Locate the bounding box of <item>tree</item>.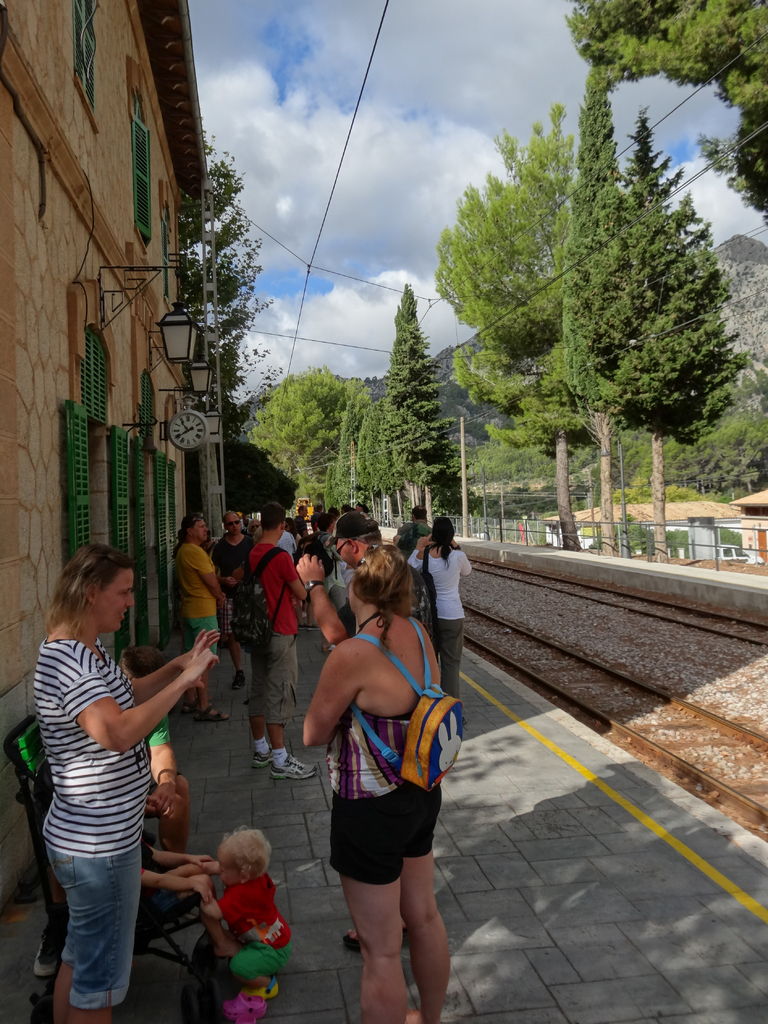
Bounding box: (566, 76, 623, 557).
